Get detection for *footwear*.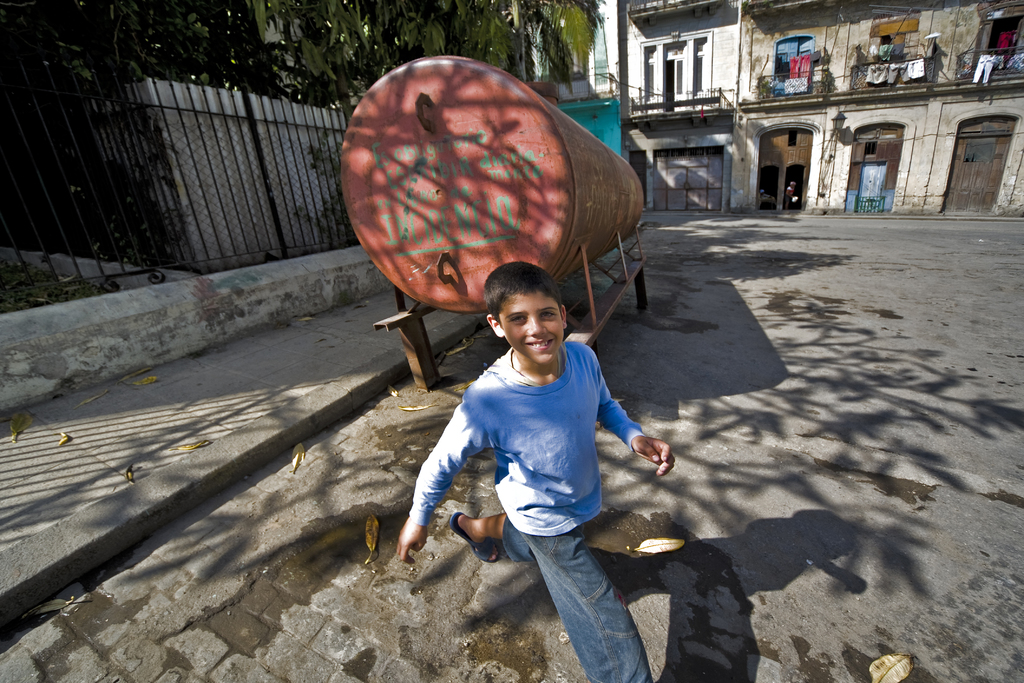
Detection: region(448, 511, 502, 563).
